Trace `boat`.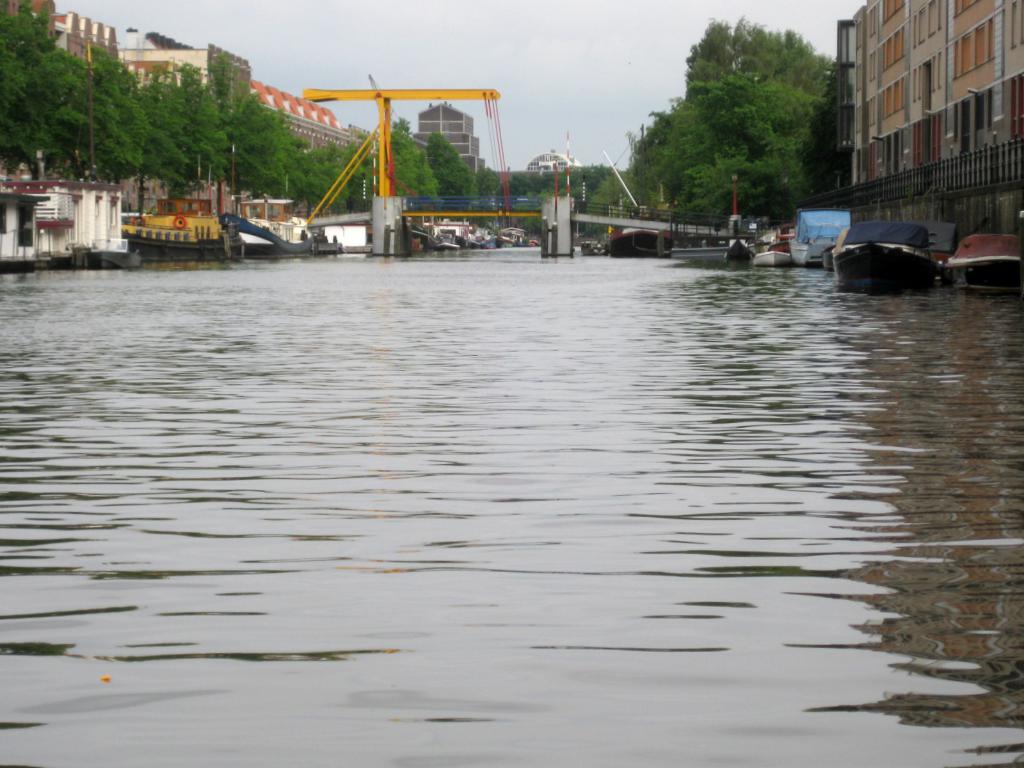
Traced to pyautogui.locateOnScreen(829, 216, 938, 294).
